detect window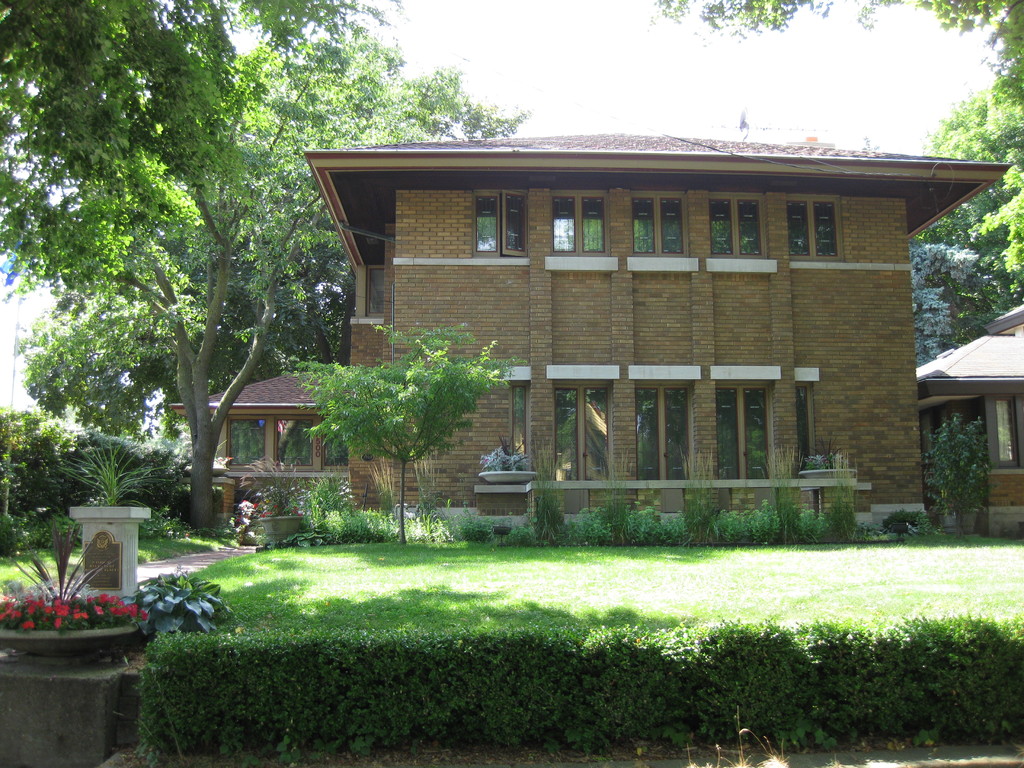
503/367/622/482
